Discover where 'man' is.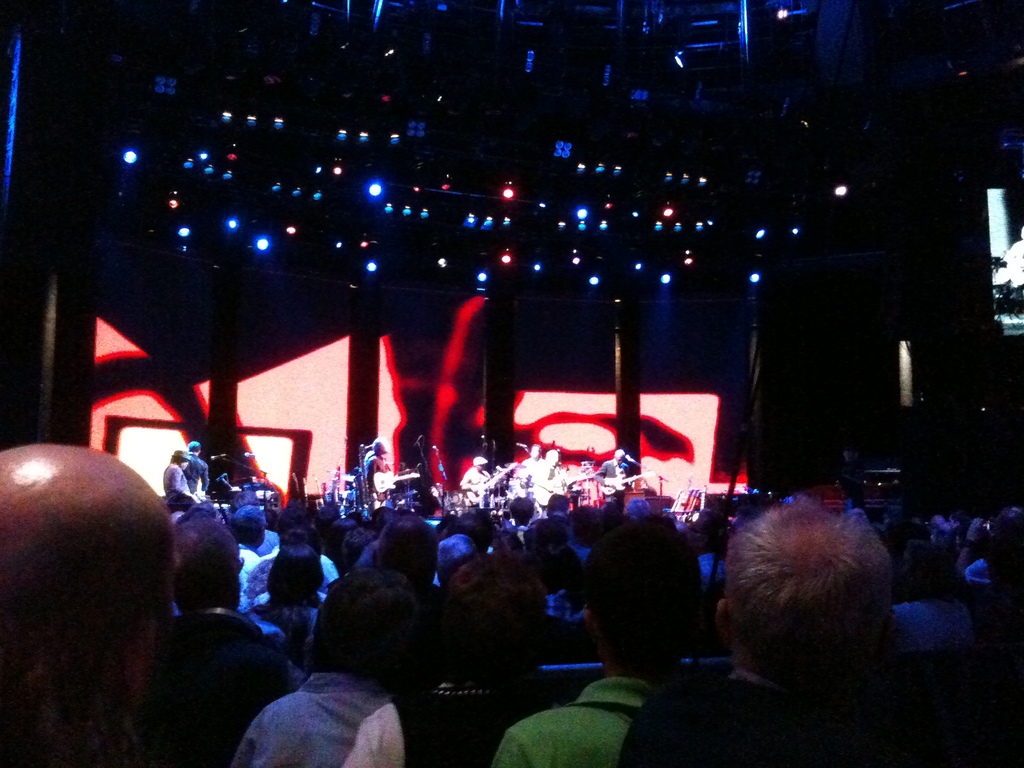
Discovered at 165 515 289 767.
